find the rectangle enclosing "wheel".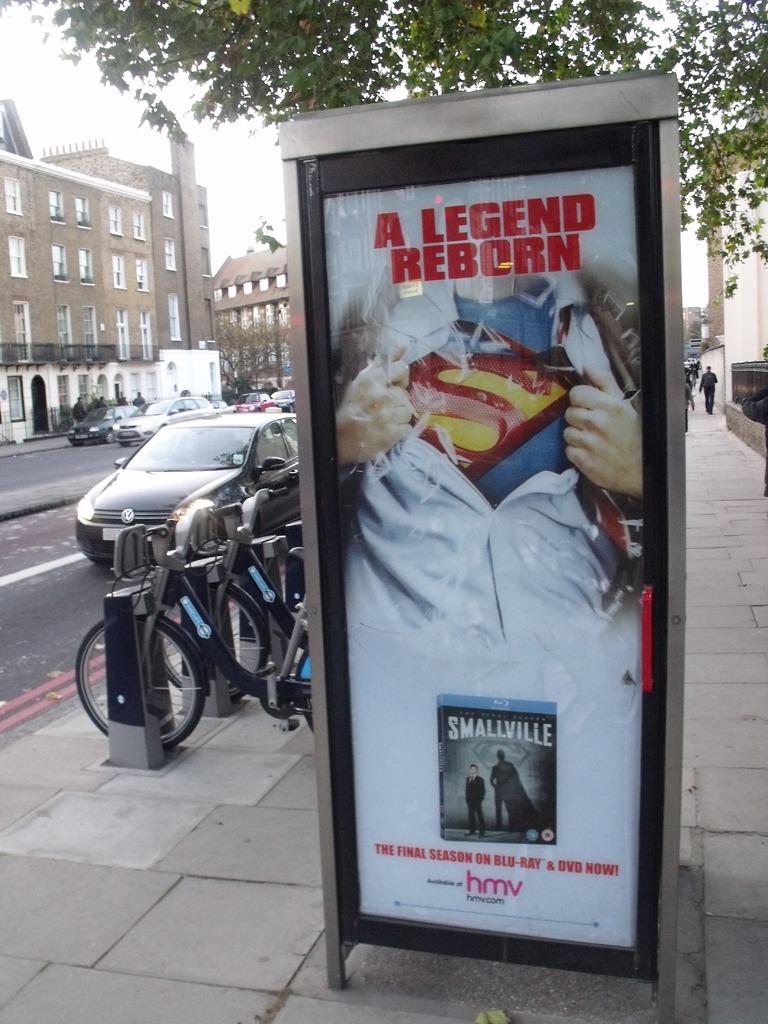
x1=151, y1=577, x2=262, y2=705.
